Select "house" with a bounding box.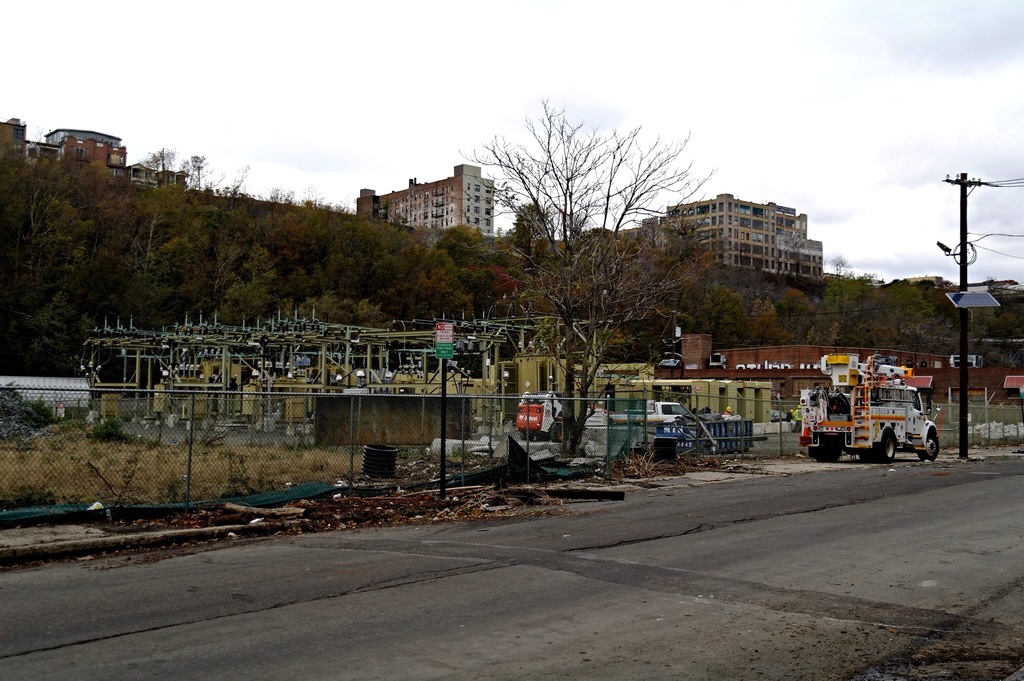
crop(638, 191, 824, 285).
